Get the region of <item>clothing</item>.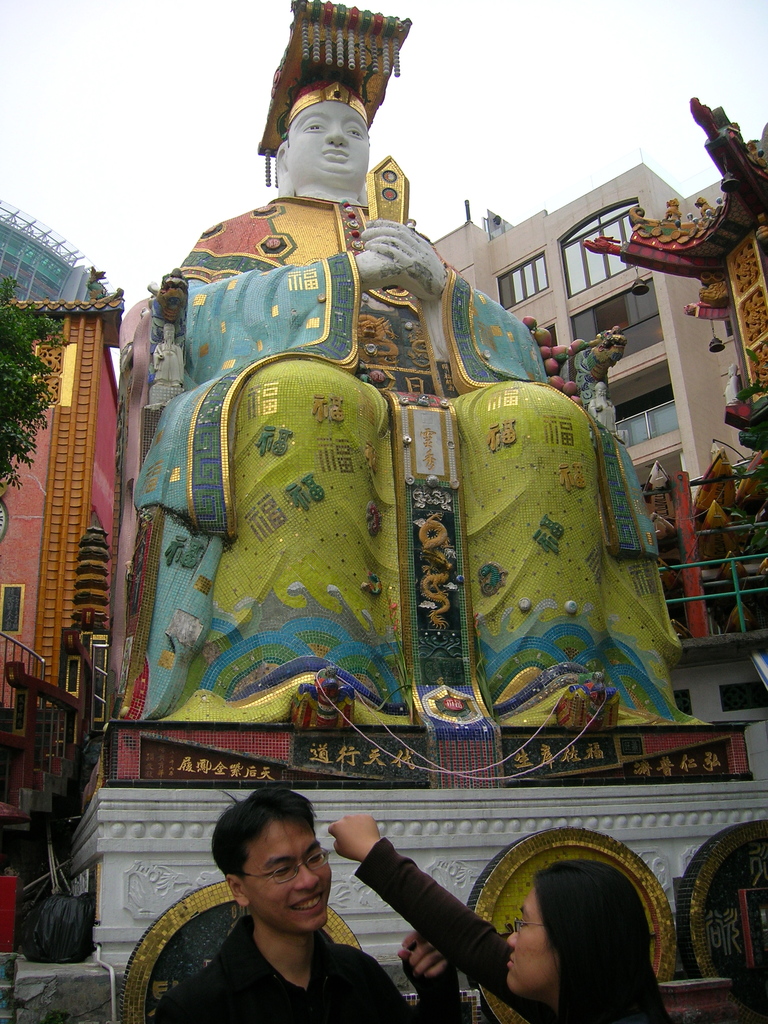
box(145, 910, 475, 1023).
